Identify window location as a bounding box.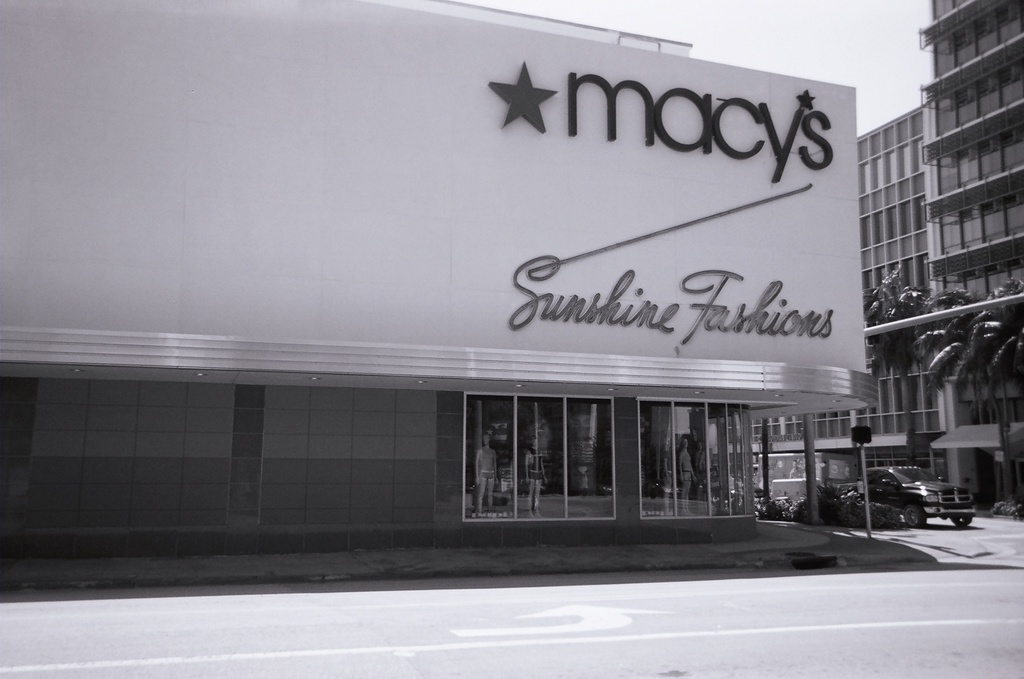
(x1=908, y1=135, x2=924, y2=171).
